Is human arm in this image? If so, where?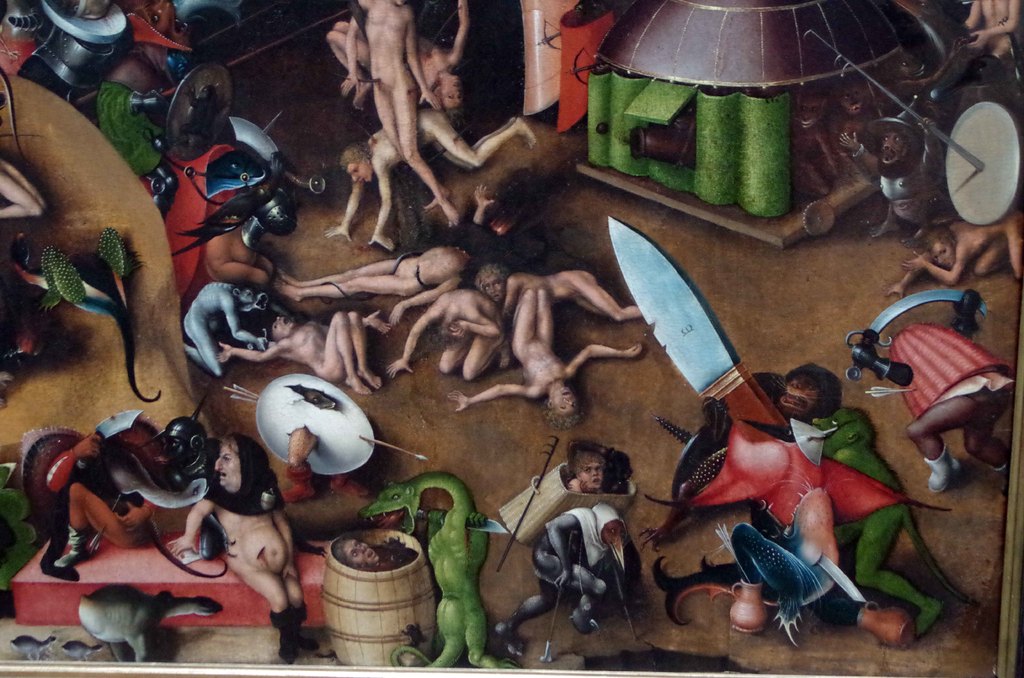
Yes, at [left=385, top=304, right=442, bottom=379].
